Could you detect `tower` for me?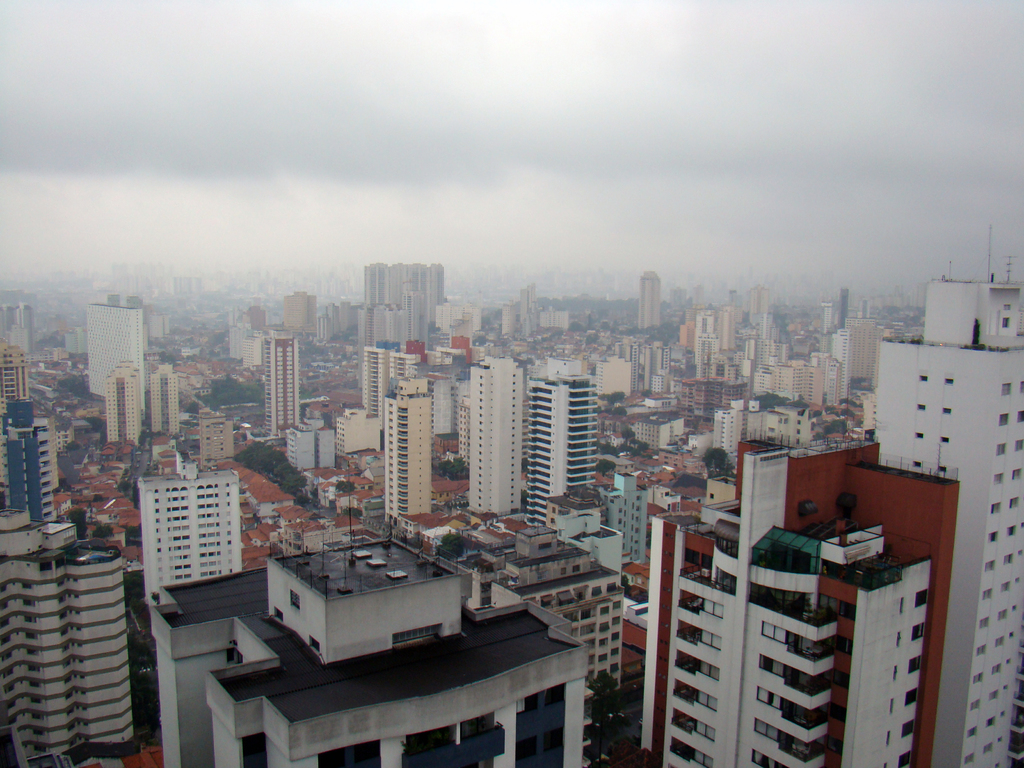
Detection result: <region>535, 379, 593, 536</region>.
